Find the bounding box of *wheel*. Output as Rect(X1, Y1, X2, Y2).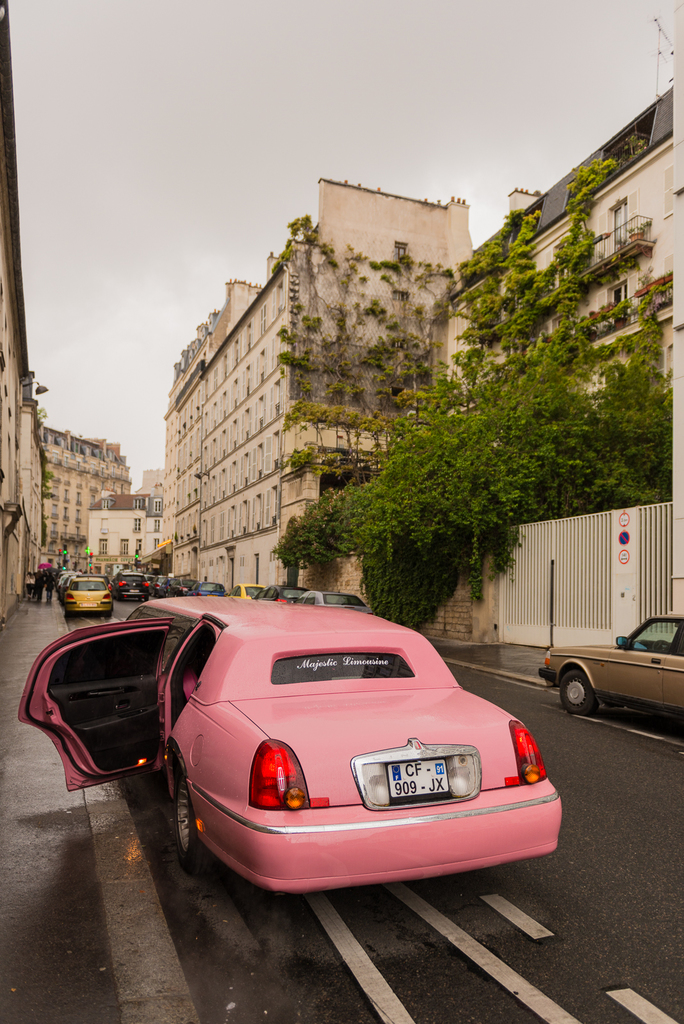
Rect(651, 639, 671, 653).
